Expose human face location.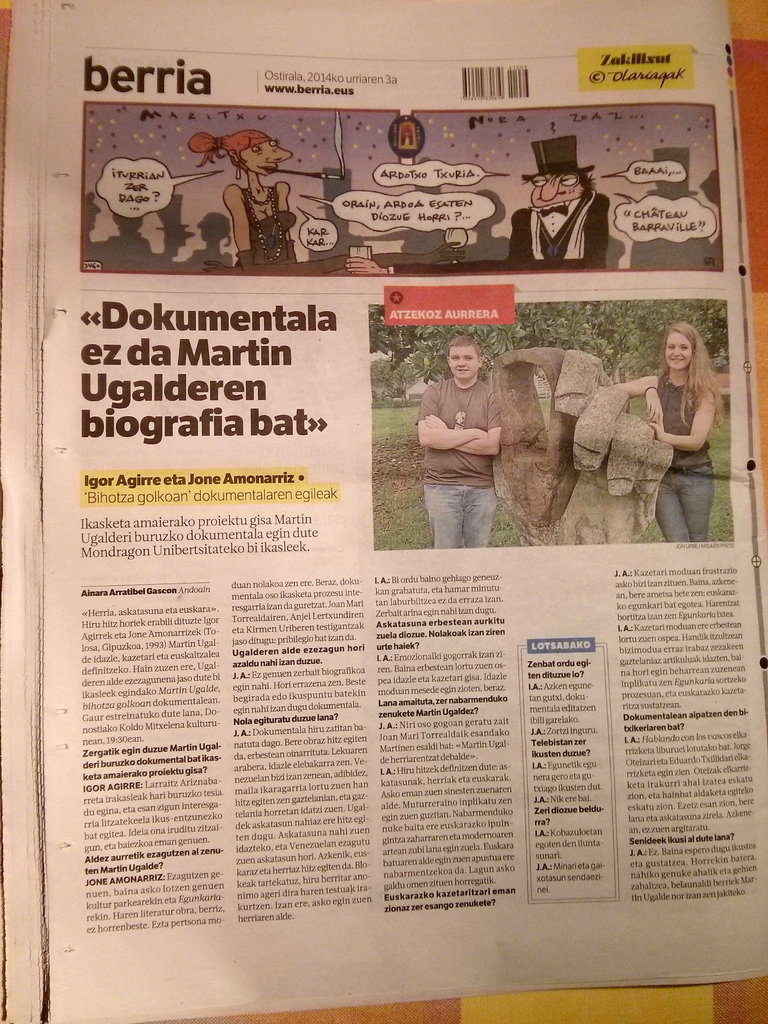
Exposed at (668, 326, 698, 369).
